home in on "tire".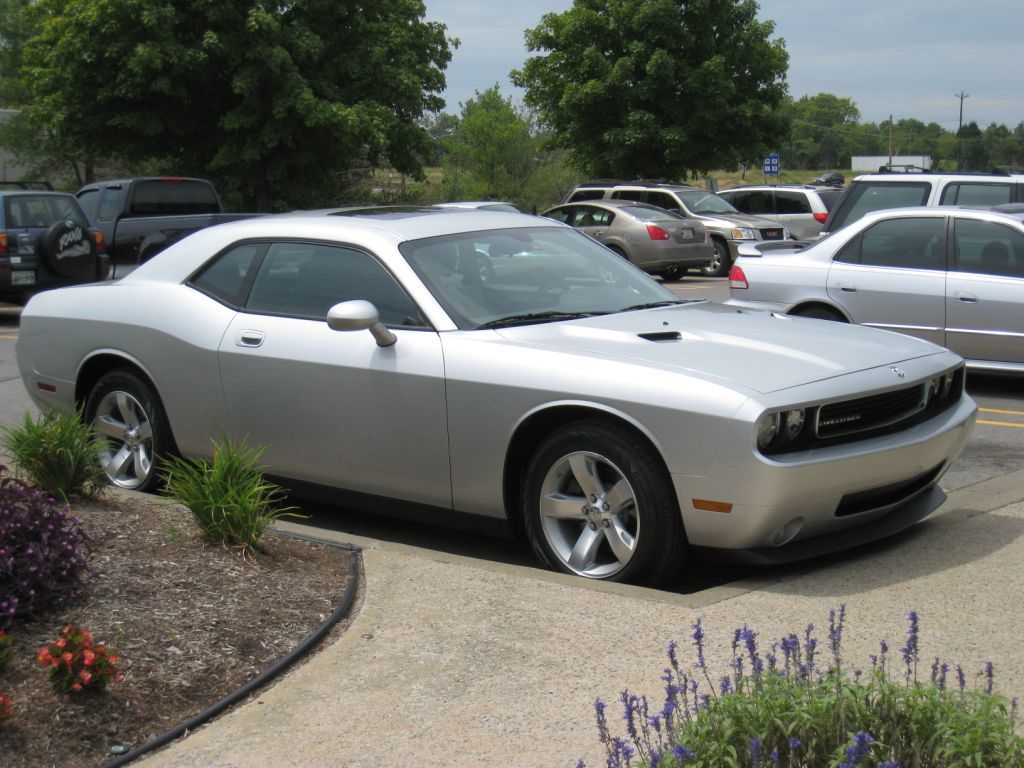
Homed in at 515,421,673,590.
